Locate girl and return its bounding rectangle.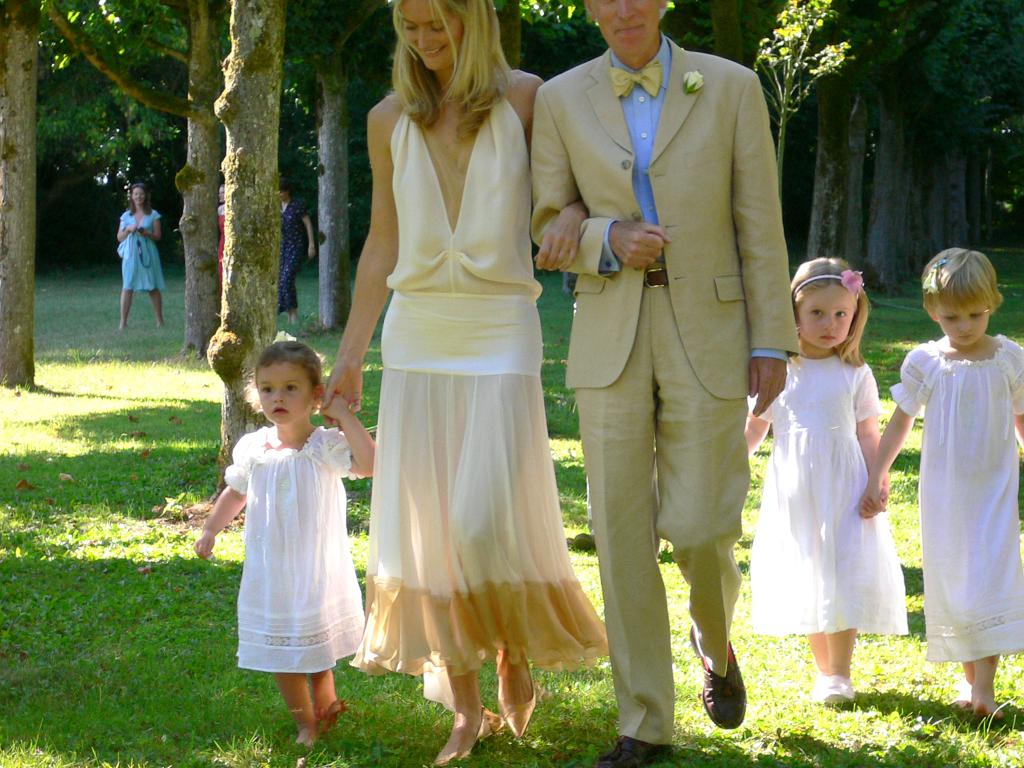
left=195, top=339, right=378, bottom=746.
